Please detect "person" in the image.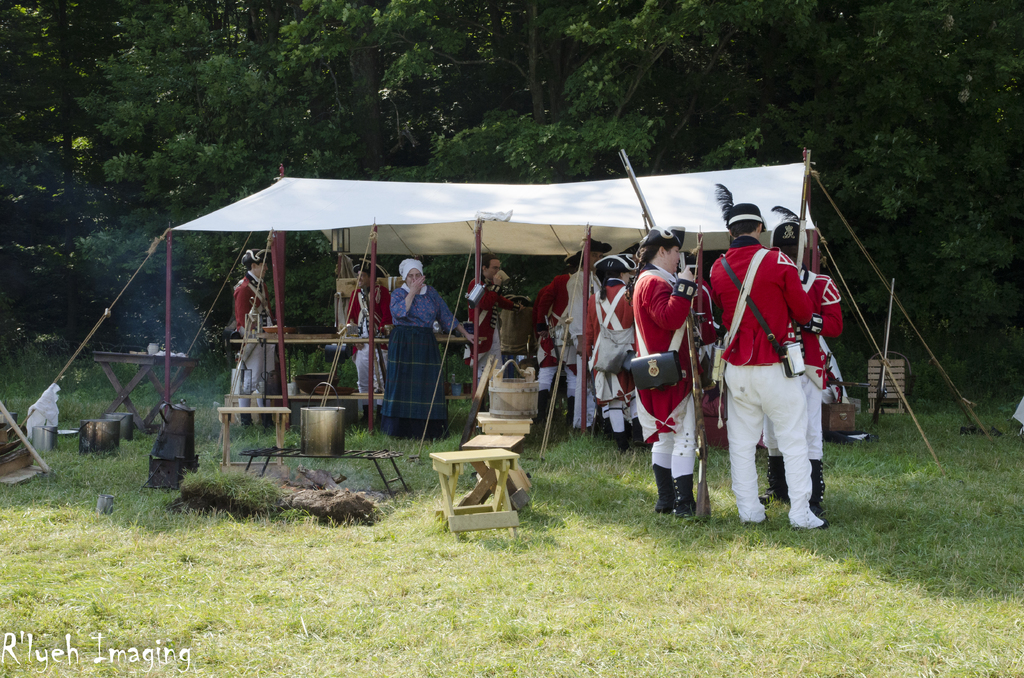
<region>465, 253, 522, 407</region>.
